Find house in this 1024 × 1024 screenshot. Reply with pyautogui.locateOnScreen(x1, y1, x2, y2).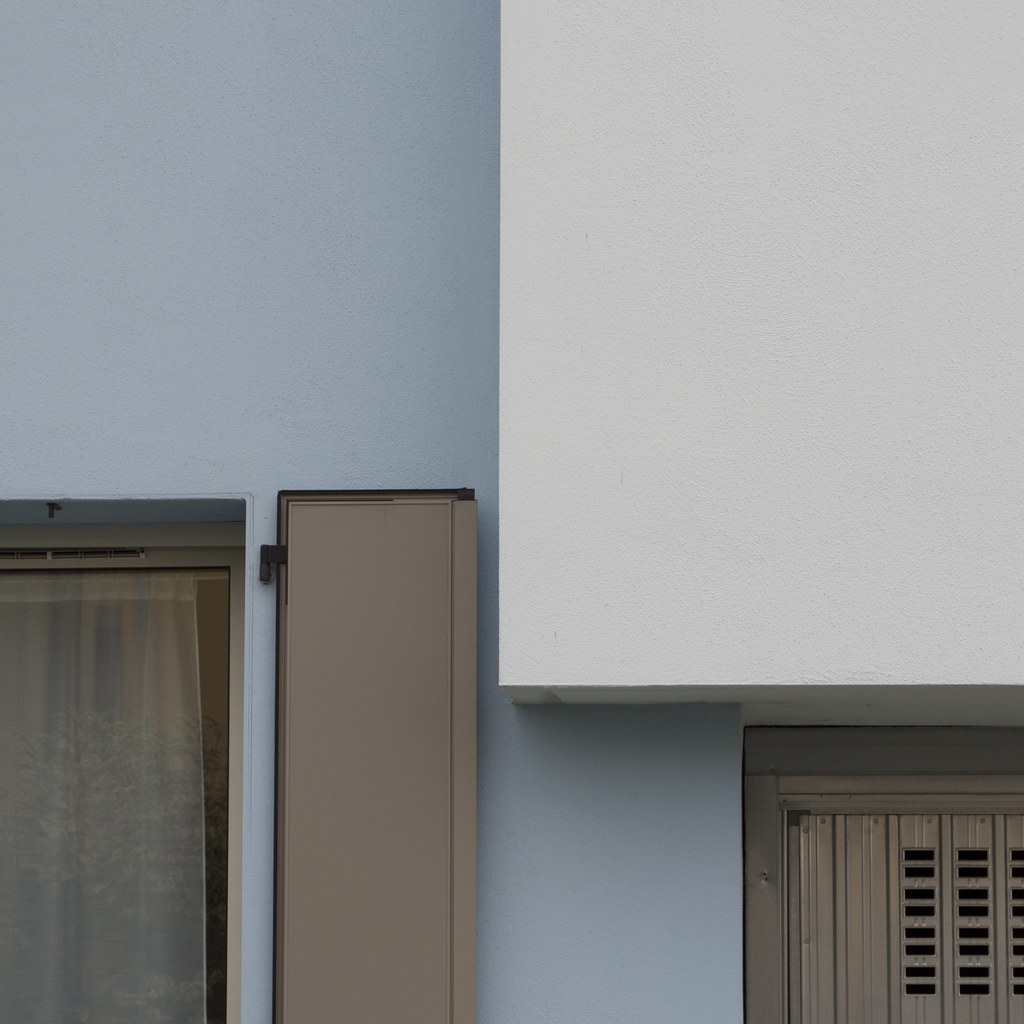
pyautogui.locateOnScreen(0, 0, 1023, 1023).
